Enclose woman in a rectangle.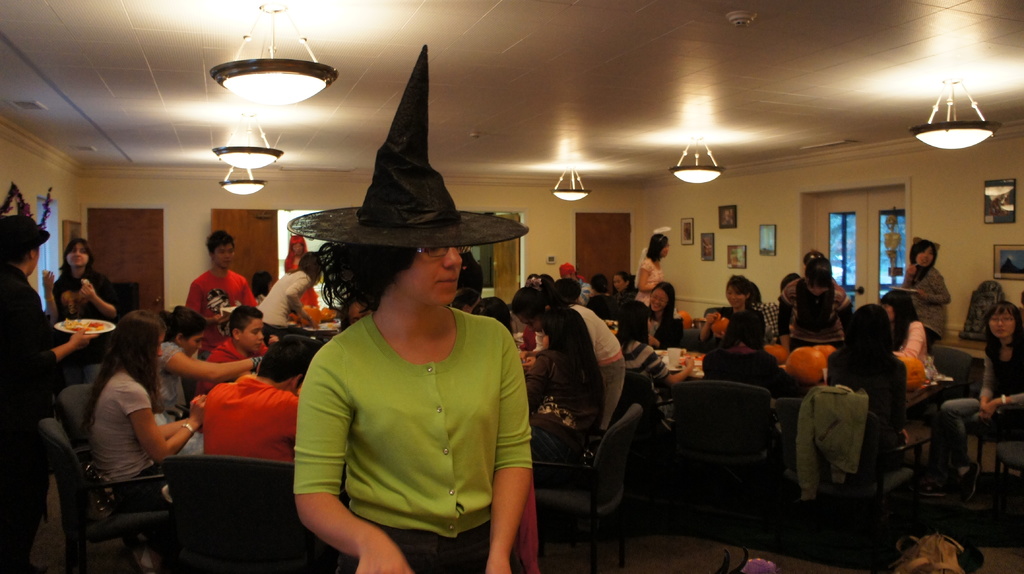
locate(291, 223, 532, 573).
